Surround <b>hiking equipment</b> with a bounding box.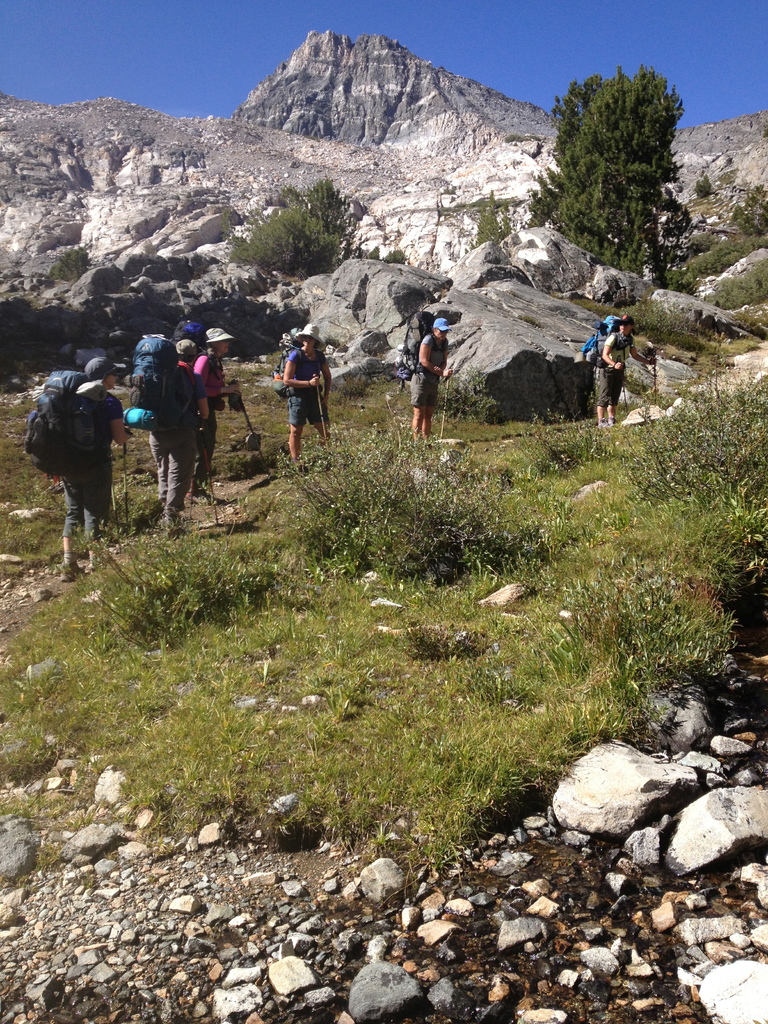
269:323:301:392.
